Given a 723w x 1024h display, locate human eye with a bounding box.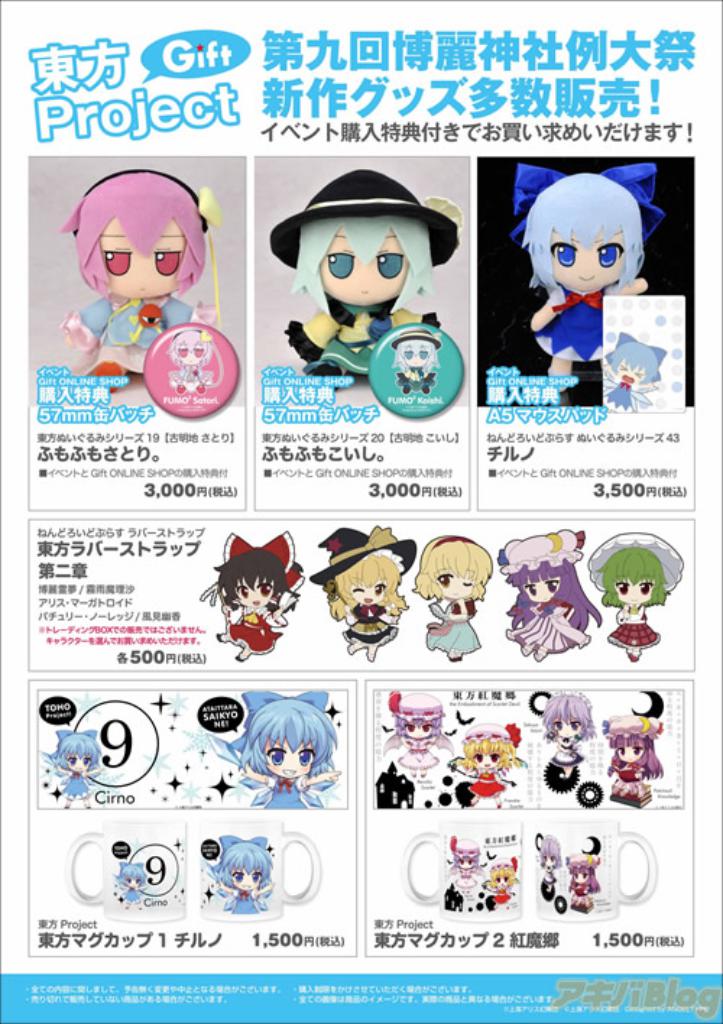
Located: 78:758:91:769.
